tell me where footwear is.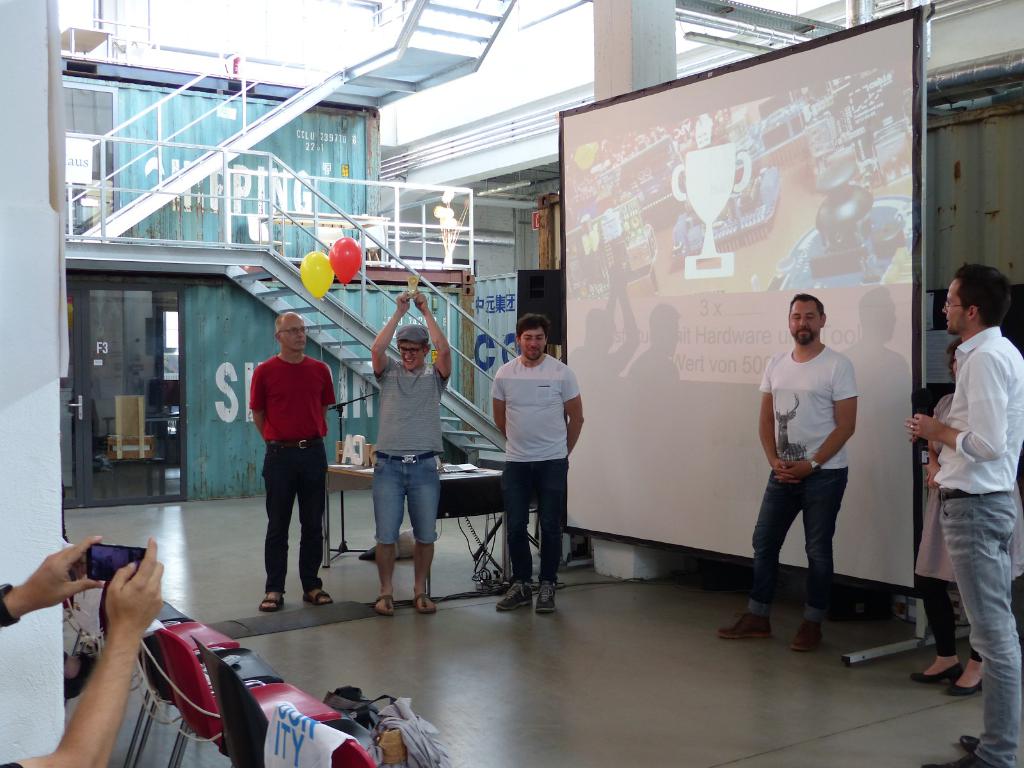
footwear is at (959, 735, 980, 753).
